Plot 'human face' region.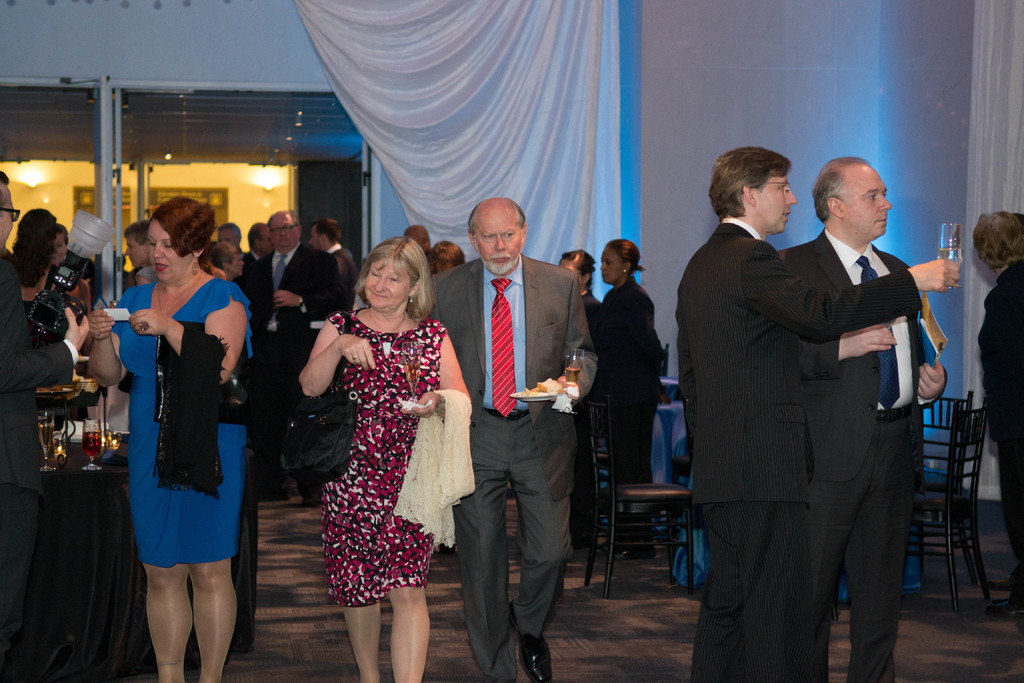
Plotted at 269/215/299/252.
